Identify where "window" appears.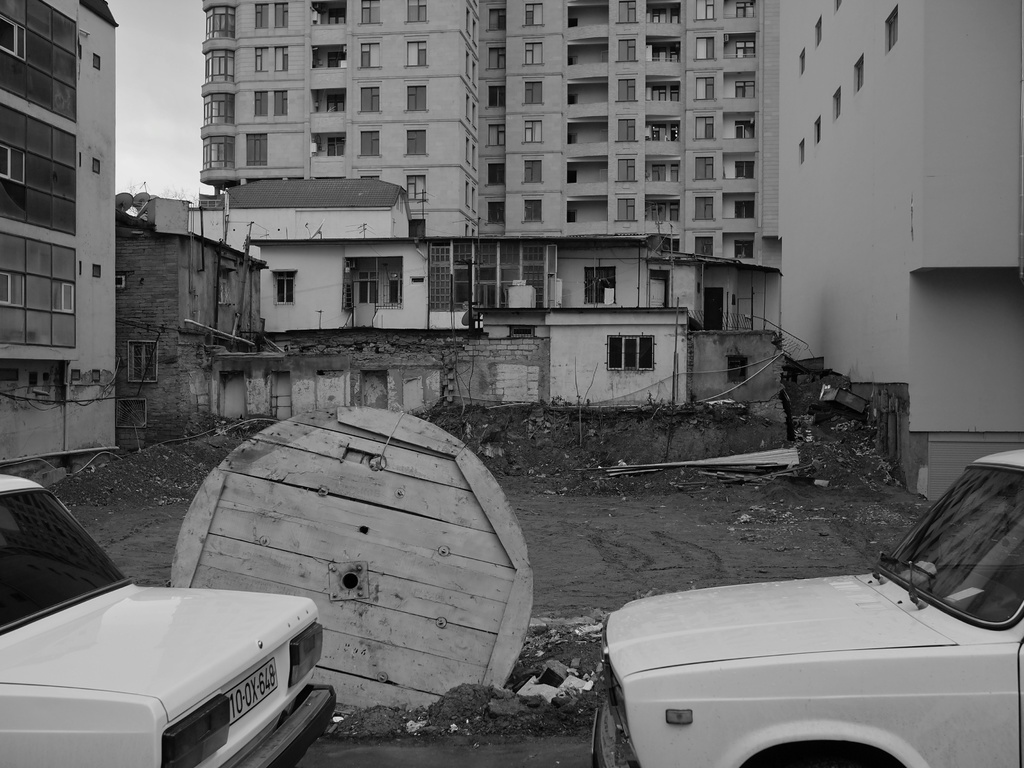
Appears at 273, 265, 300, 307.
